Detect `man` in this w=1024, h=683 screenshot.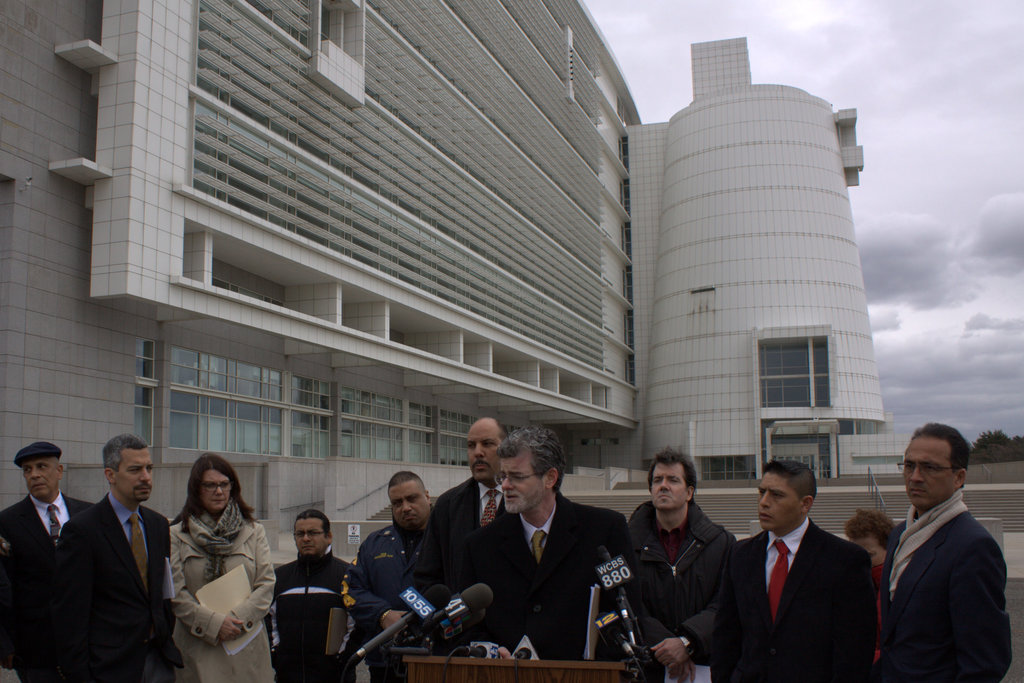
Detection: {"x1": 460, "y1": 425, "x2": 648, "y2": 657}.
